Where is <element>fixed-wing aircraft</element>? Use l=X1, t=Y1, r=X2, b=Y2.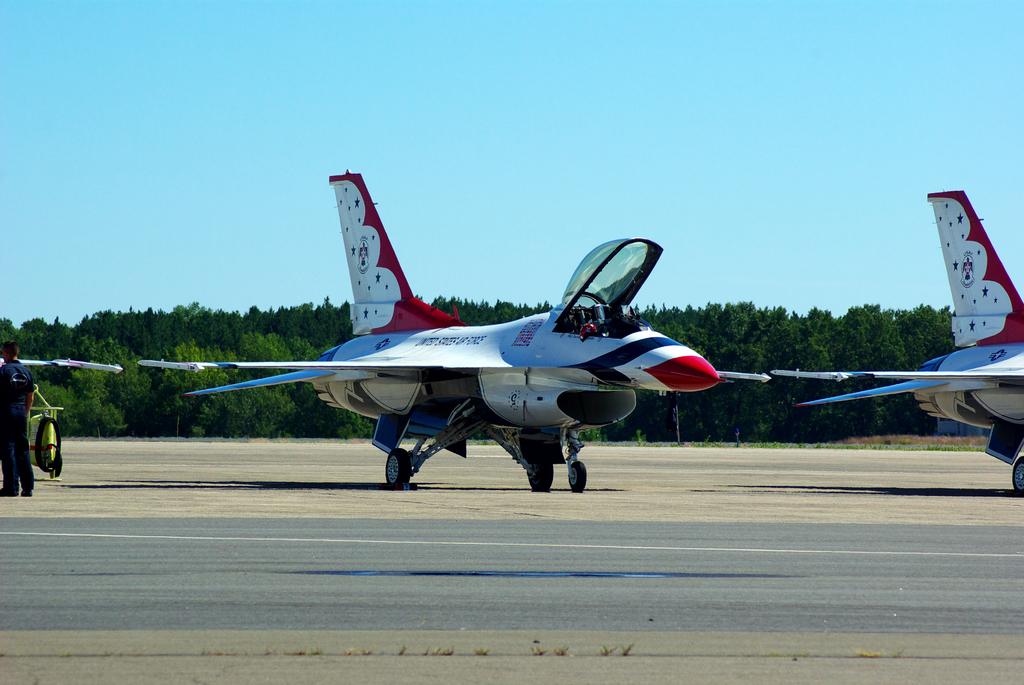
l=763, t=187, r=1023, b=493.
